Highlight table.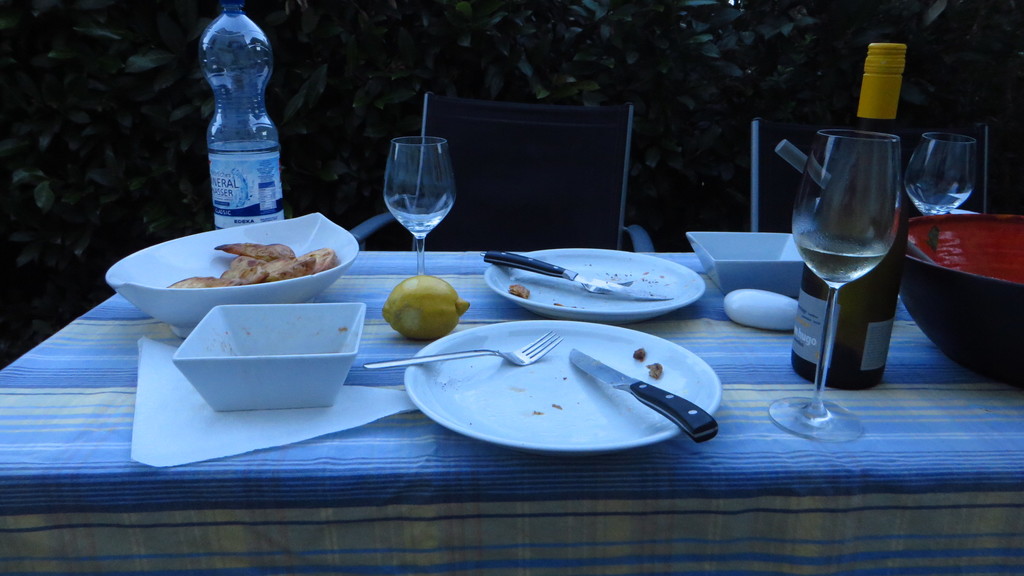
Highlighted region: (15, 179, 1023, 557).
